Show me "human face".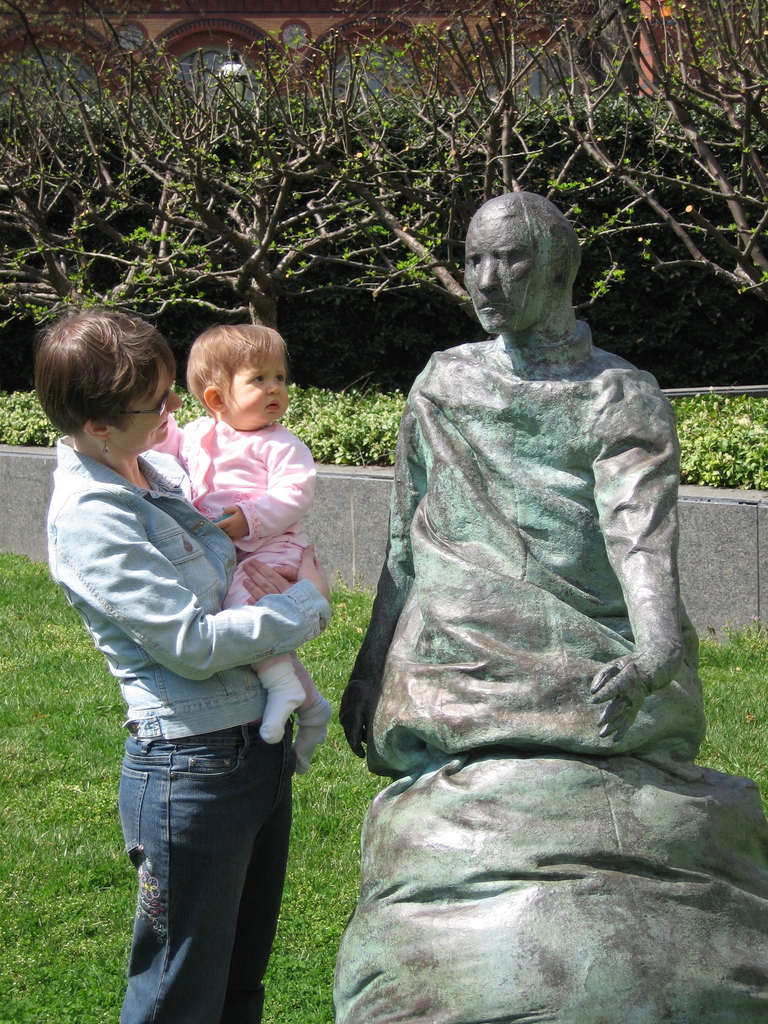
"human face" is here: (218,353,289,430).
